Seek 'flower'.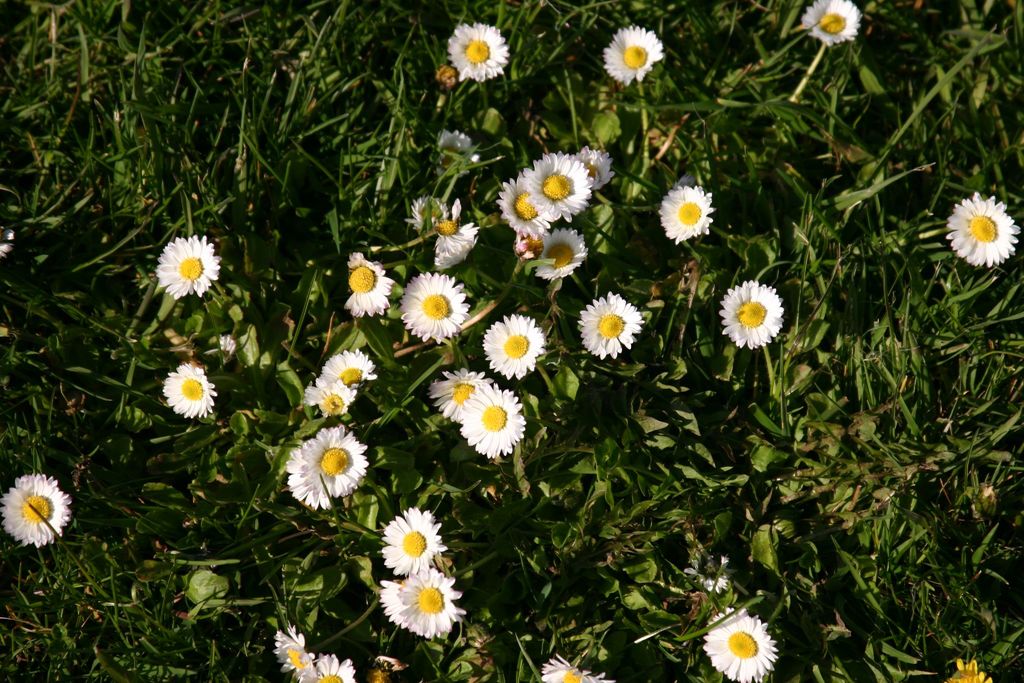
(x1=406, y1=195, x2=448, y2=233).
